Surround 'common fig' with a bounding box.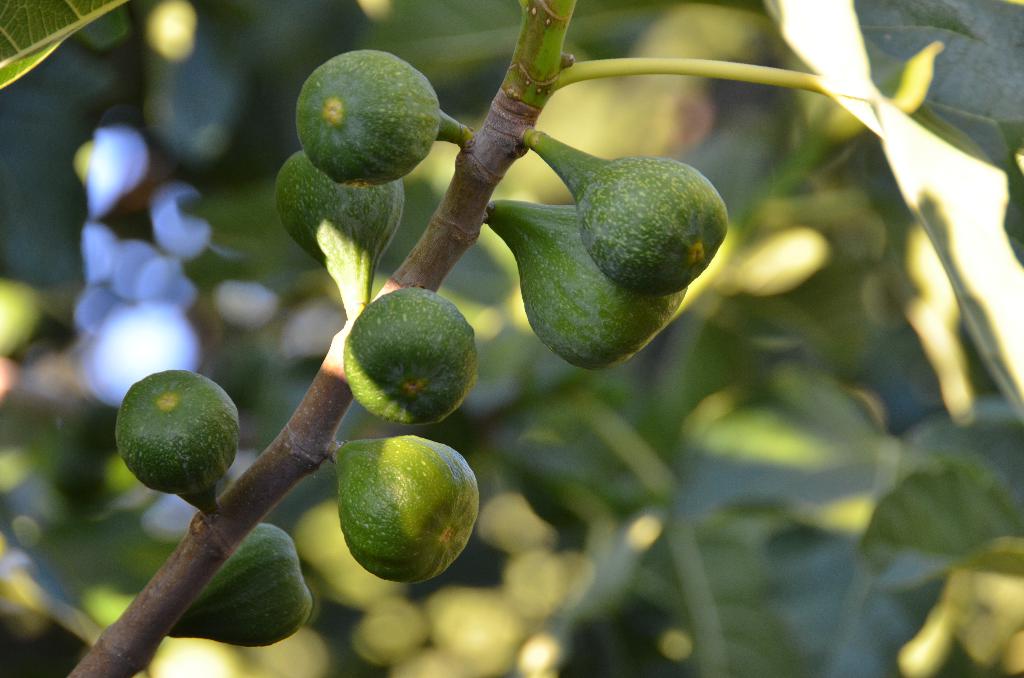
l=335, t=433, r=479, b=585.
